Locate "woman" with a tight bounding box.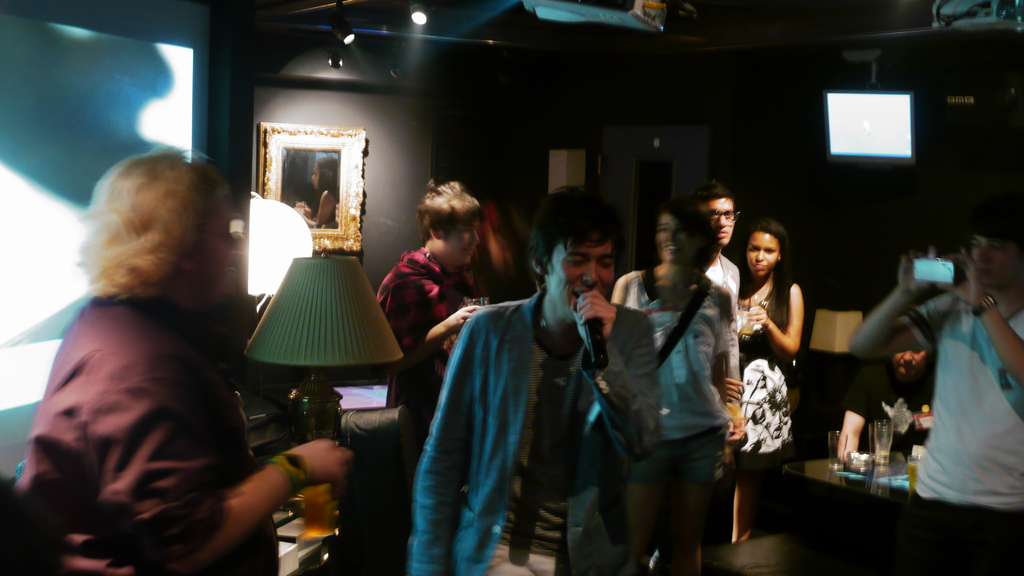
box=[611, 204, 741, 575].
